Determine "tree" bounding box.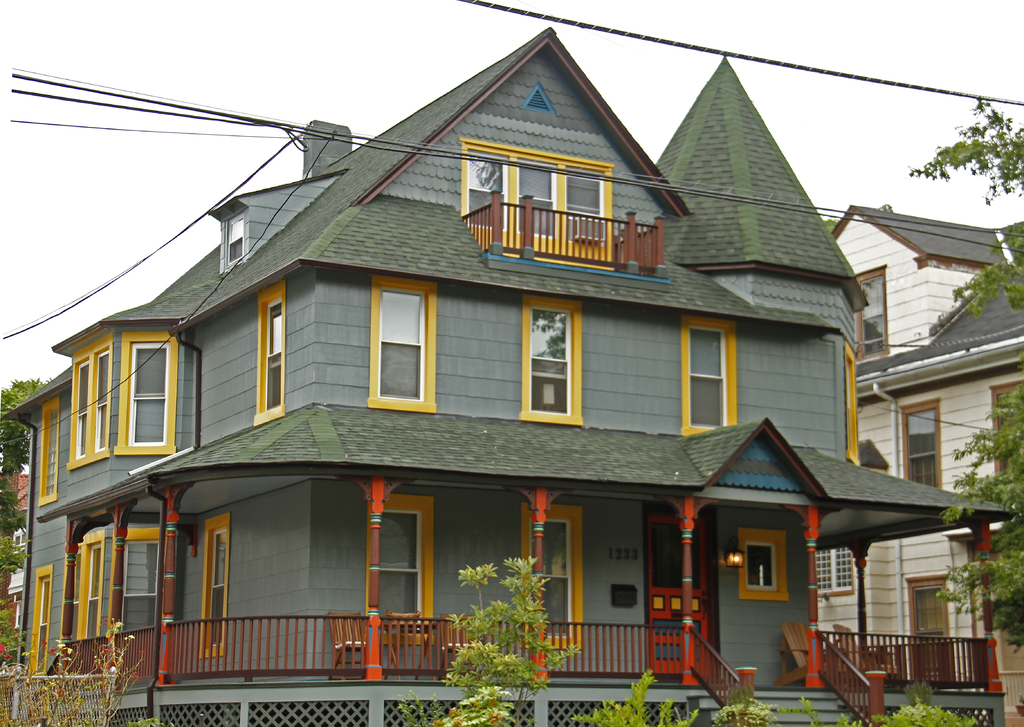
Determined: Rect(0, 373, 39, 534).
